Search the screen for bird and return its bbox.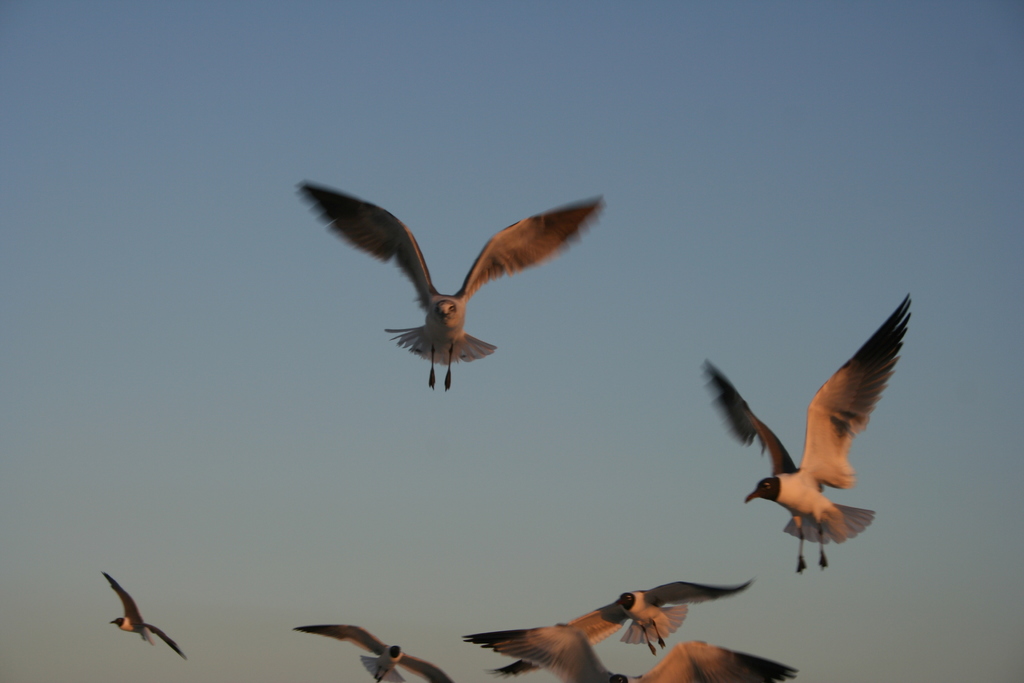
Found: [716, 295, 911, 570].
